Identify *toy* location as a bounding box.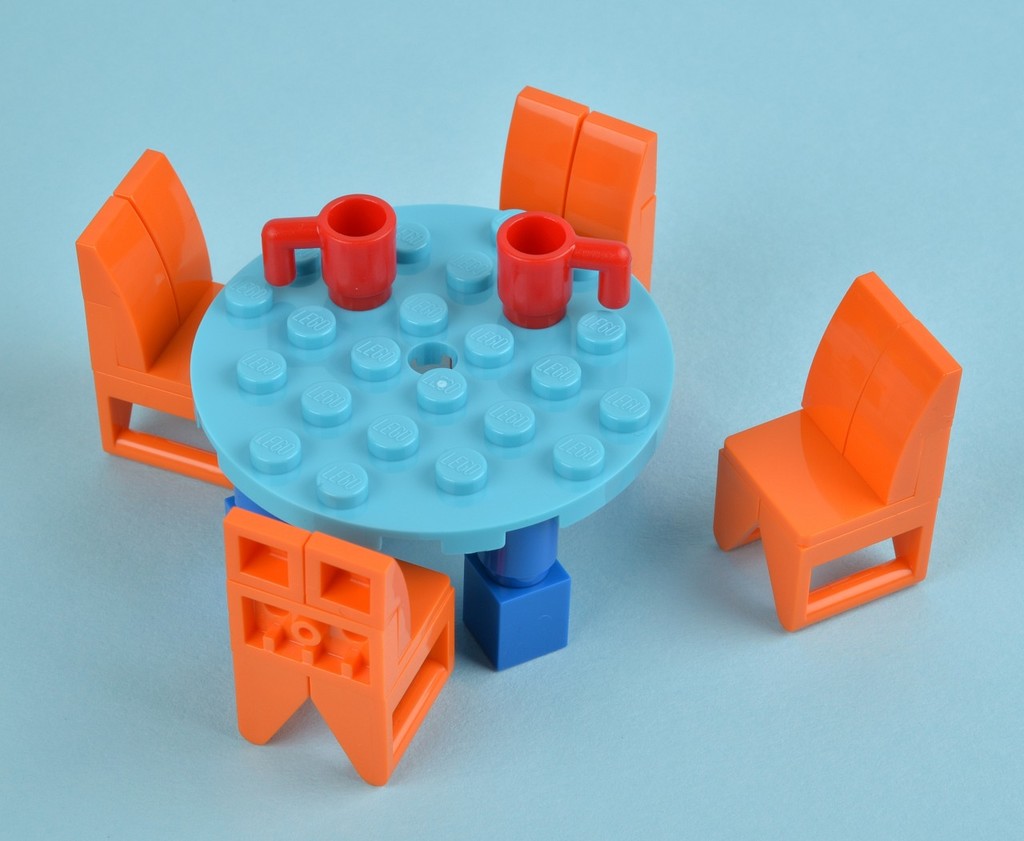
<box>188,197,670,670</box>.
